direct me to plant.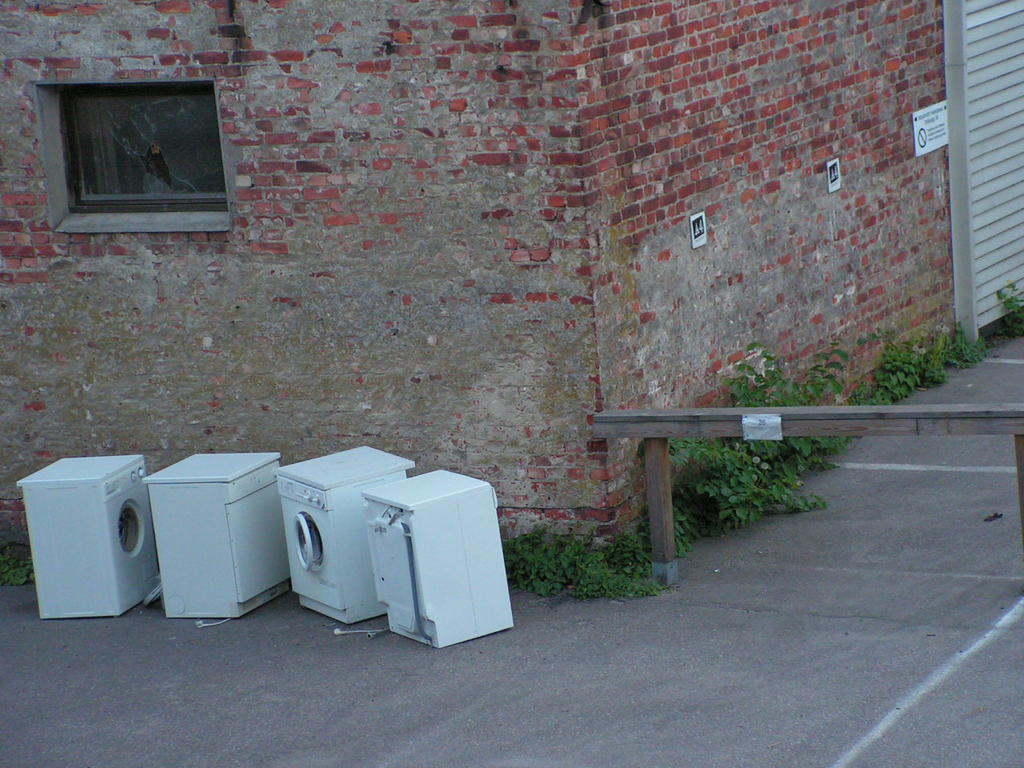
Direction: box(985, 279, 1023, 341).
